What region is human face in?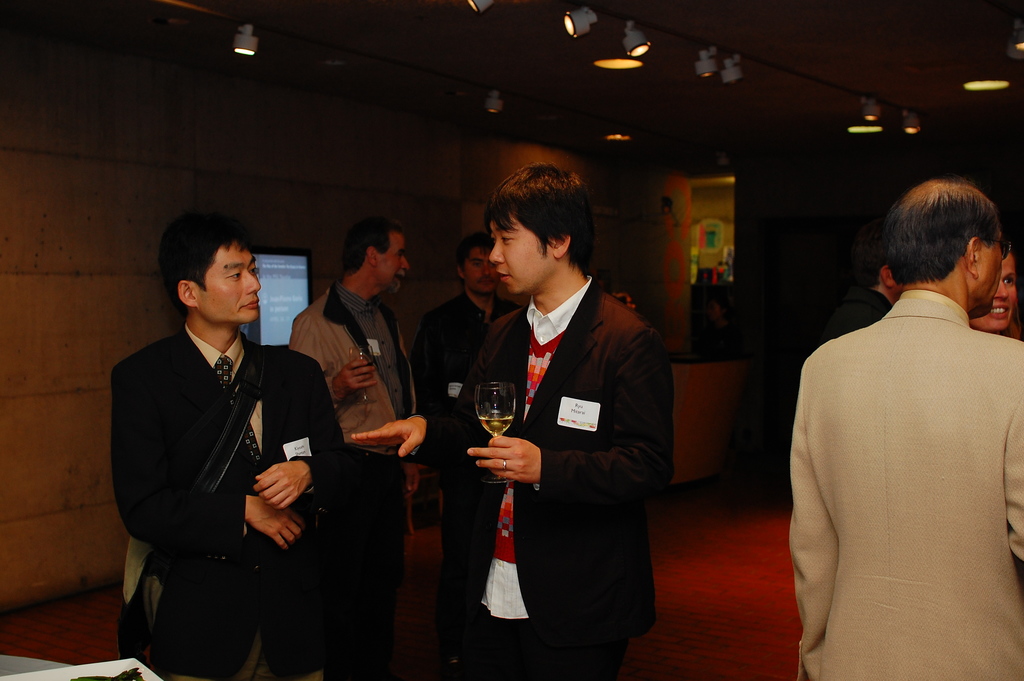
select_region(980, 222, 1011, 313).
